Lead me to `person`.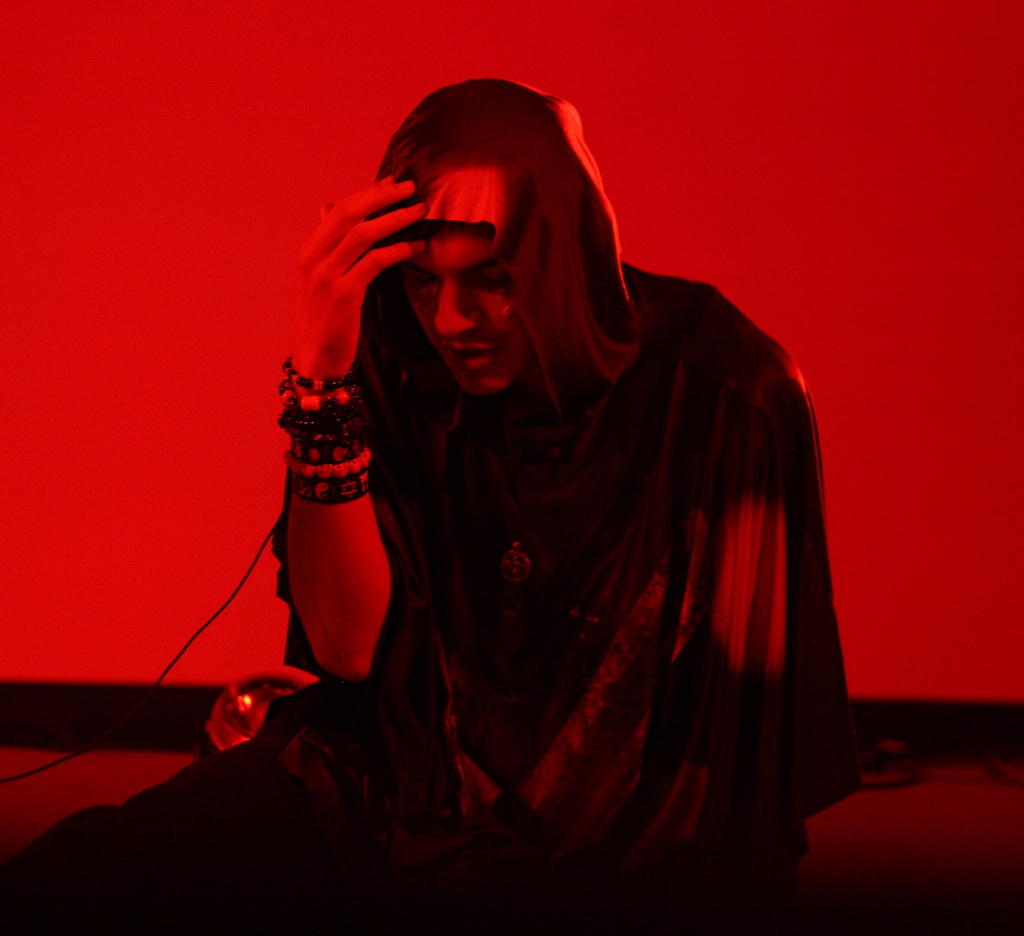
Lead to rect(280, 101, 844, 935).
